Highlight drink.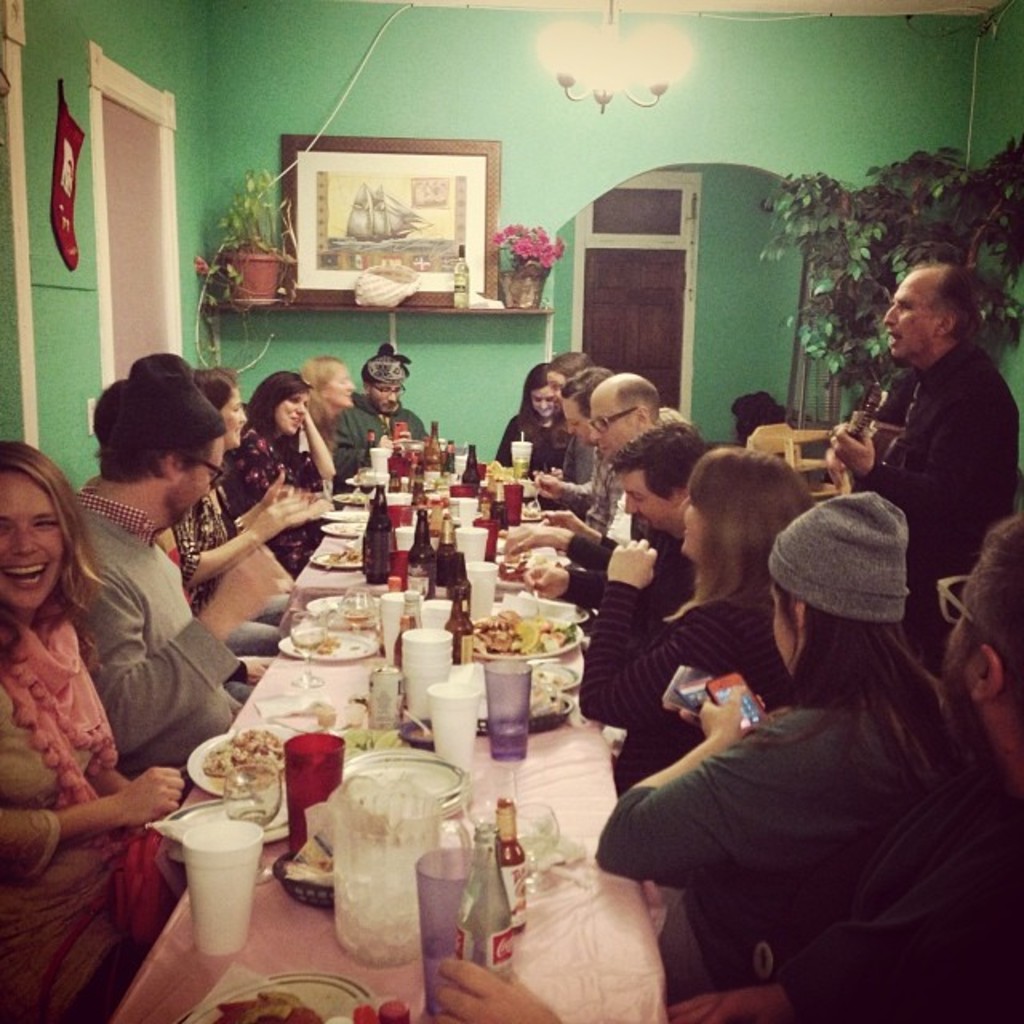
Highlighted region: (left=394, top=621, right=418, bottom=664).
